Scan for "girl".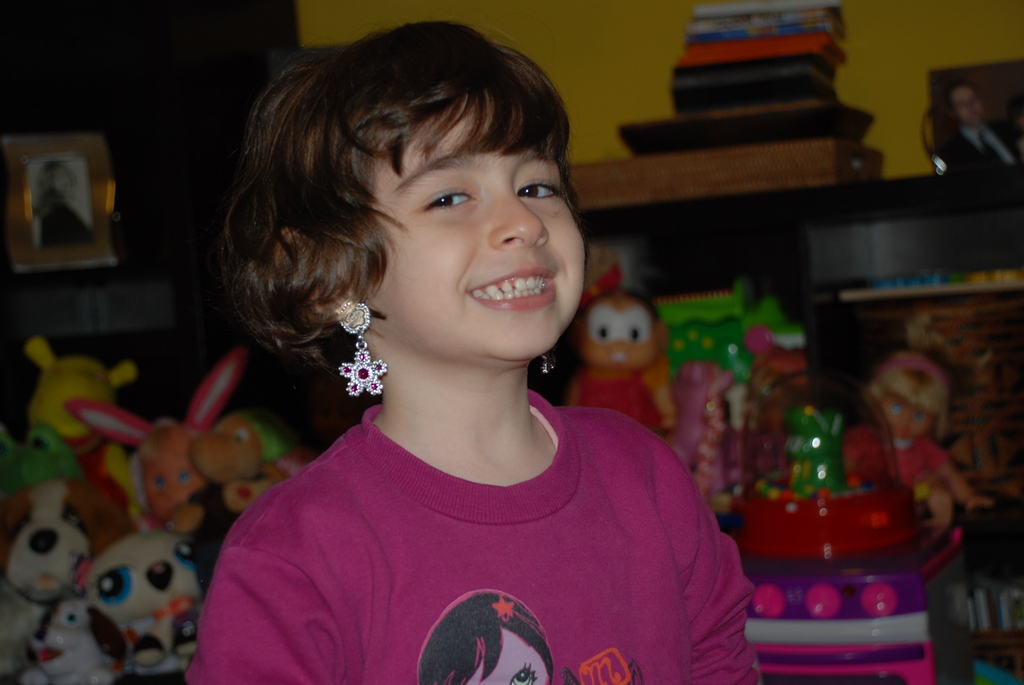
Scan result: 34, 160, 95, 242.
